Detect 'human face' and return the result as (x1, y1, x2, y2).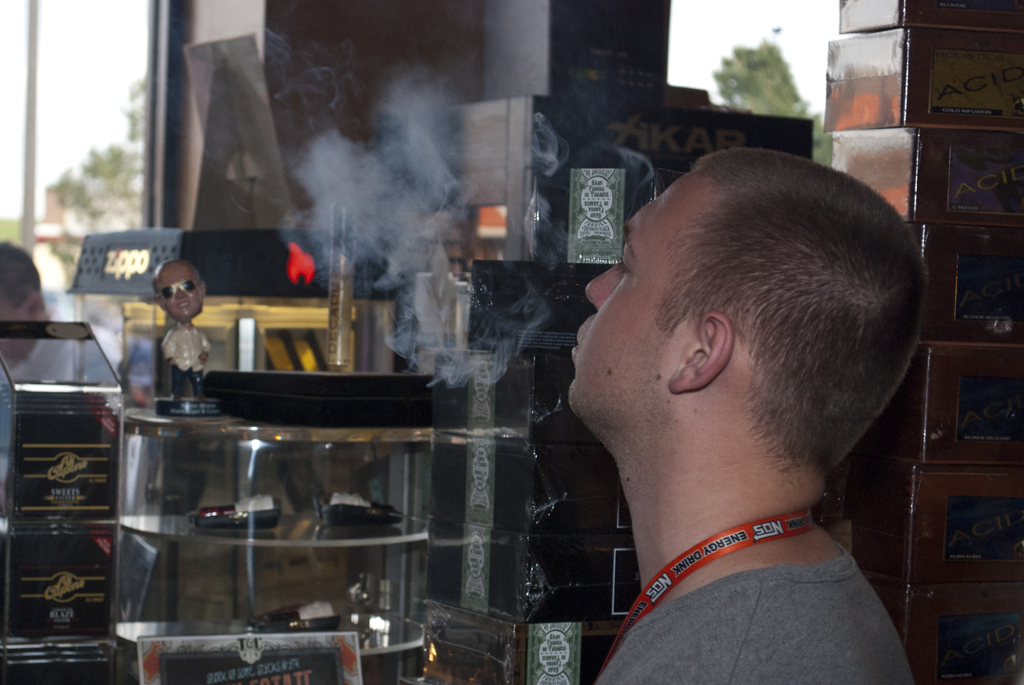
(152, 255, 198, 320).
